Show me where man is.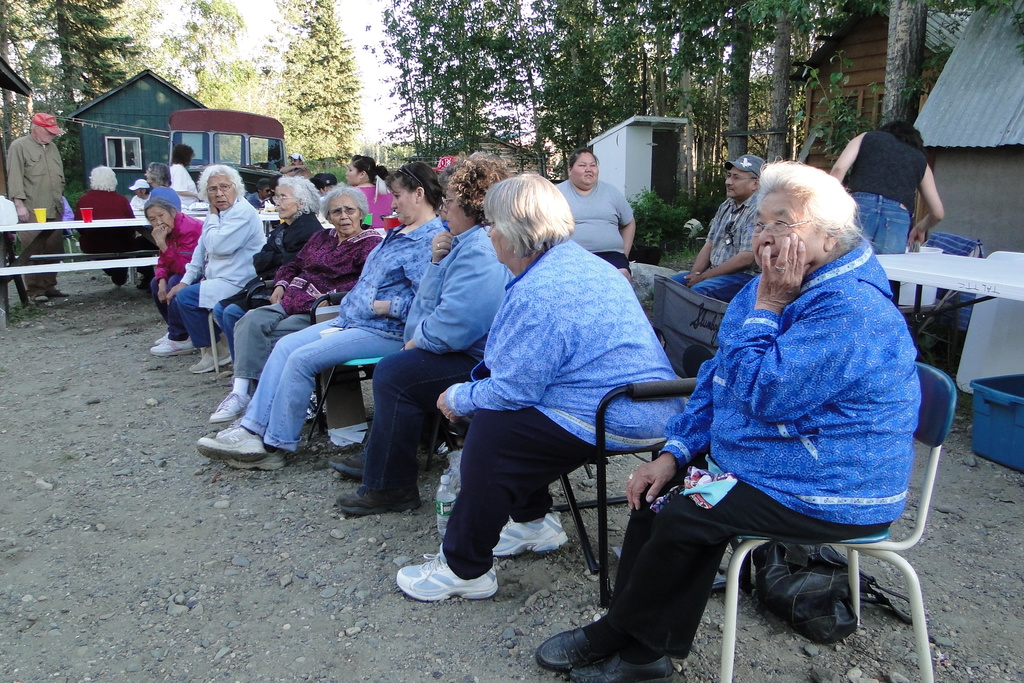
man is at box(6, 107, 68, 304).
